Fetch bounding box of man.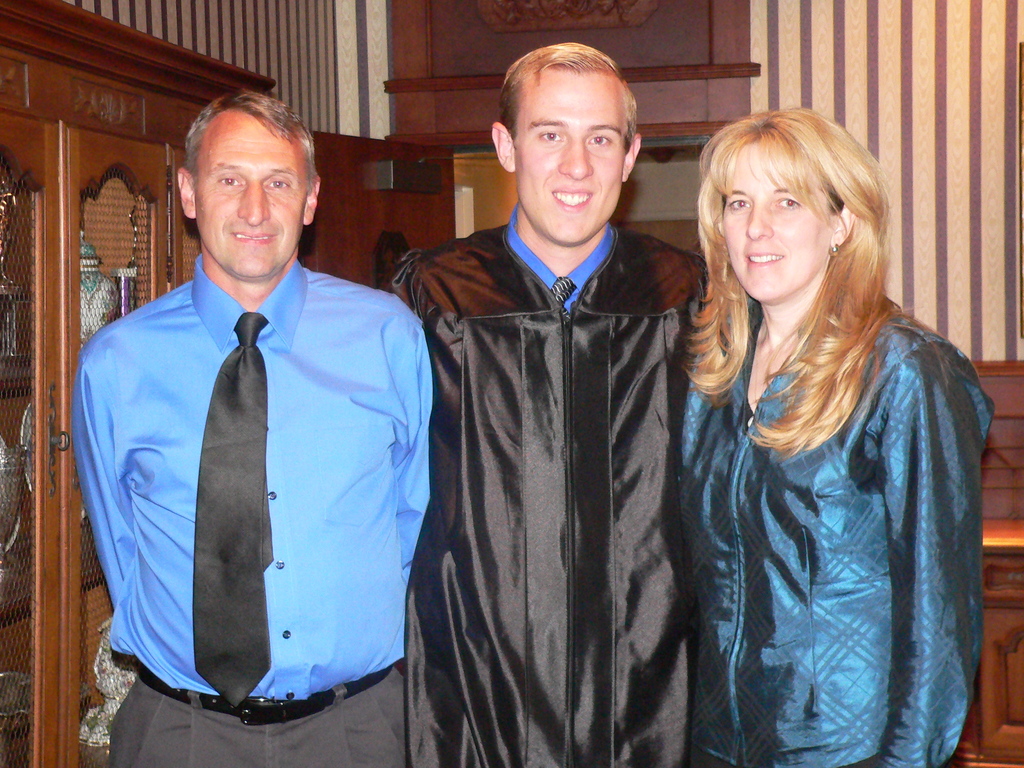
Bbox: [61,105,425,760].
